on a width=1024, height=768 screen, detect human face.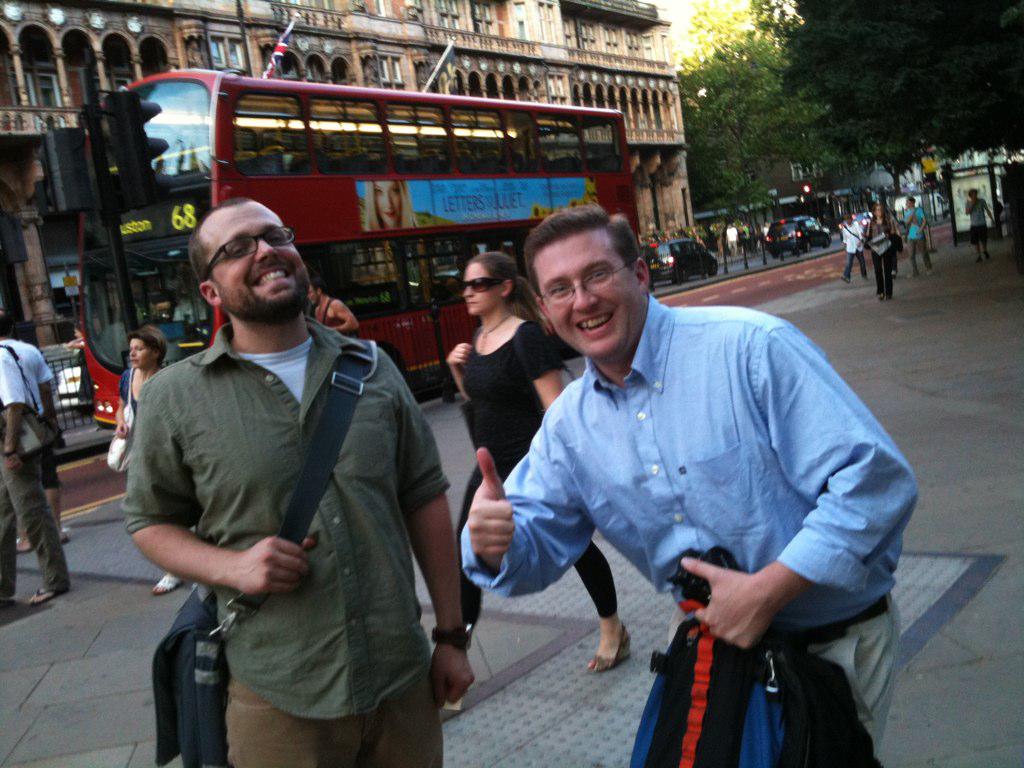
[532,229,631,362].
